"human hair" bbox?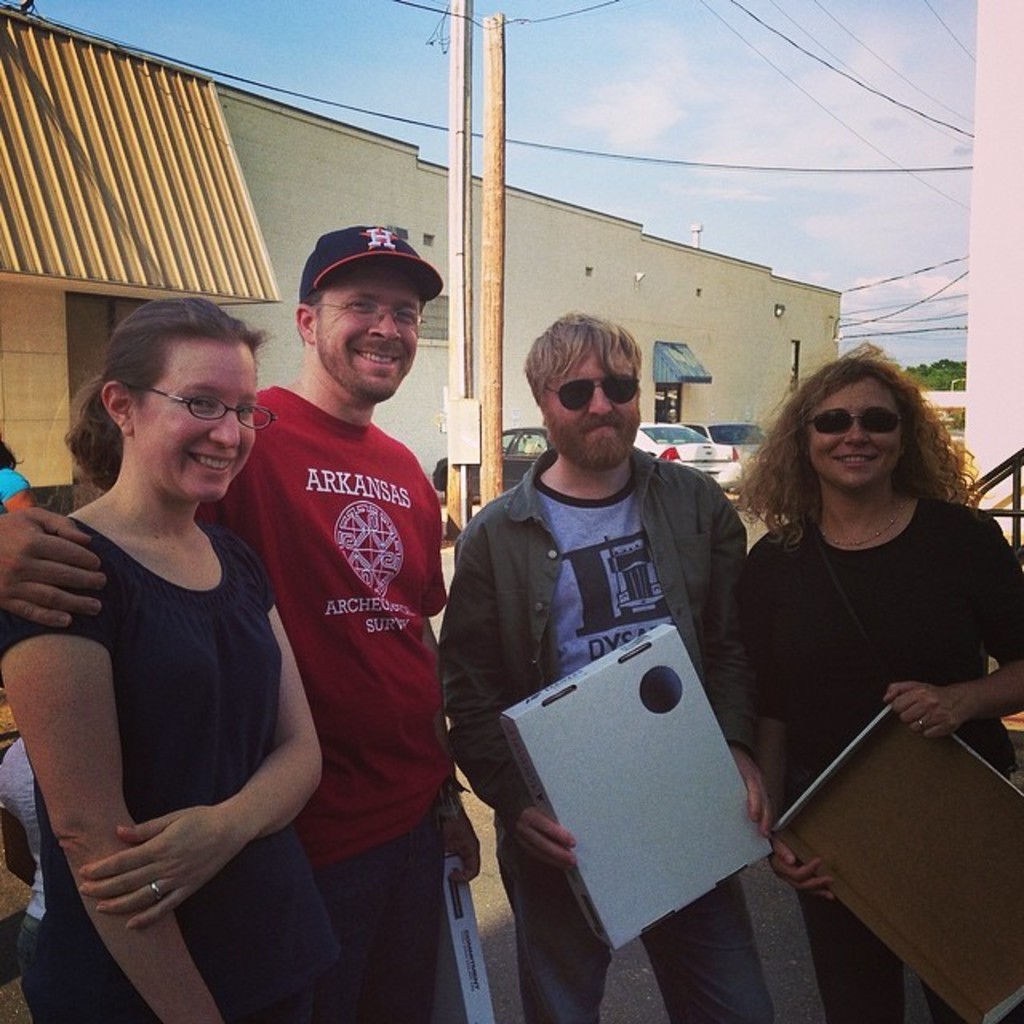
0,438,22,474
